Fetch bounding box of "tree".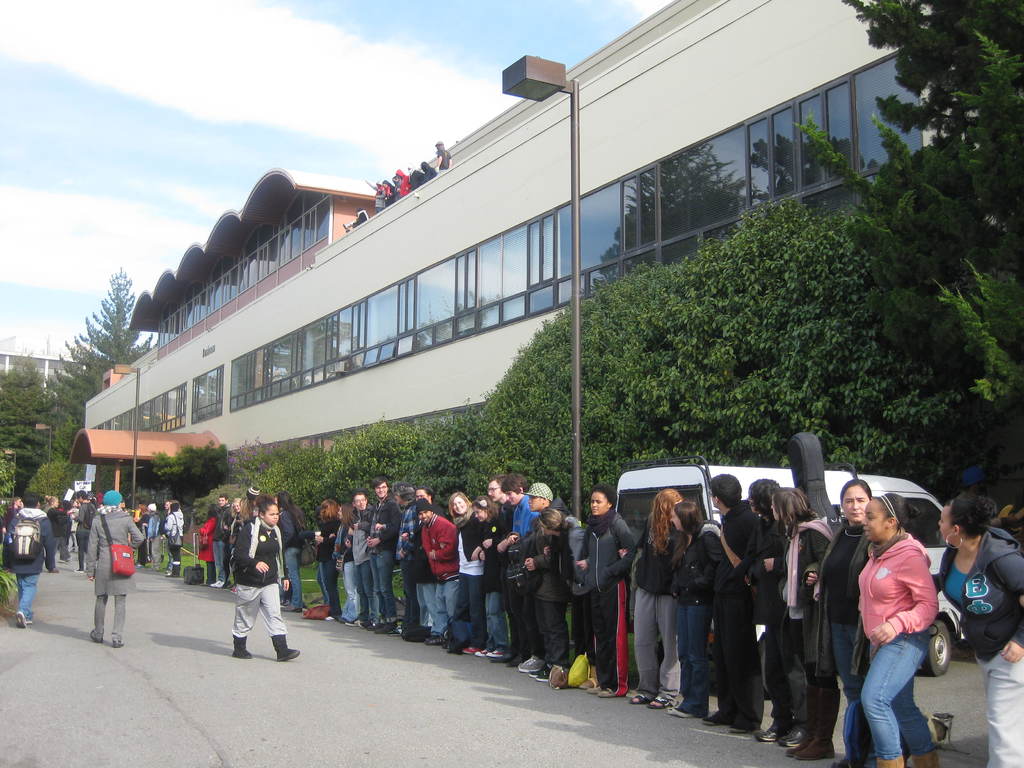
Bbox: bbox=(794, 0, 1023, 408).
